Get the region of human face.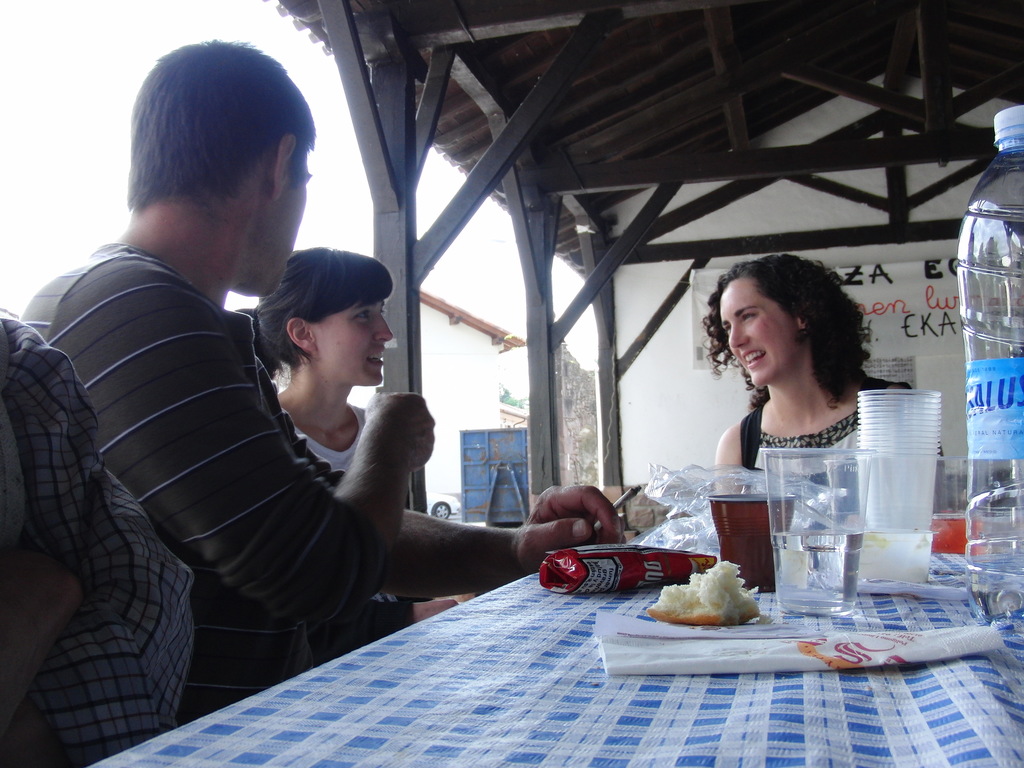
x1=310 y1=301 x2=391 y2=384.
